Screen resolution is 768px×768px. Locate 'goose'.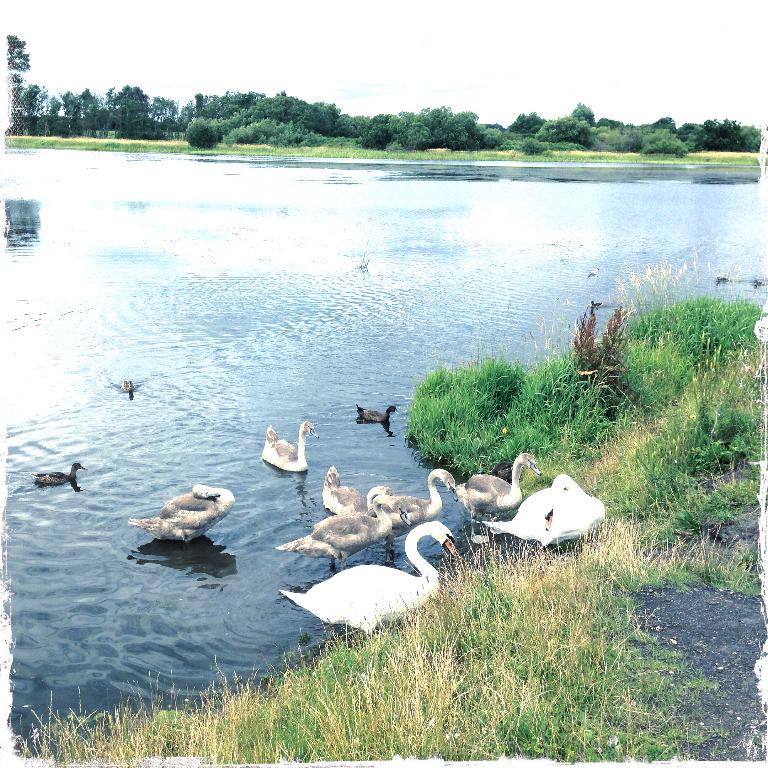
box(37, 461, 86, 486).
